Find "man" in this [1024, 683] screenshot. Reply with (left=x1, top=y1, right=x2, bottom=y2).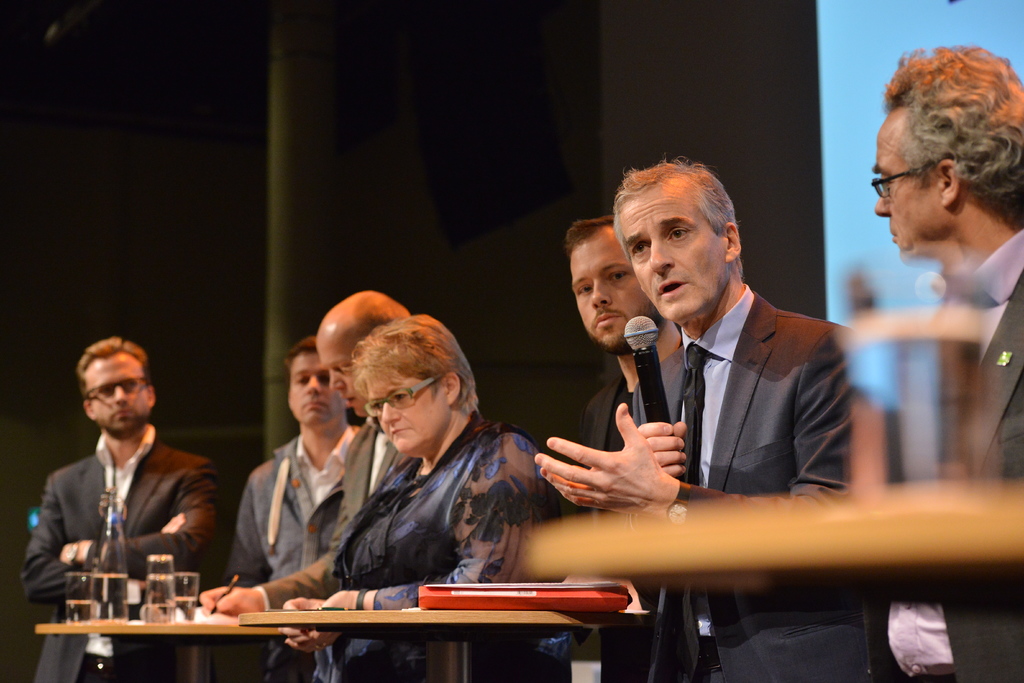
(left=199, top=283, right=409, bottom=641).
